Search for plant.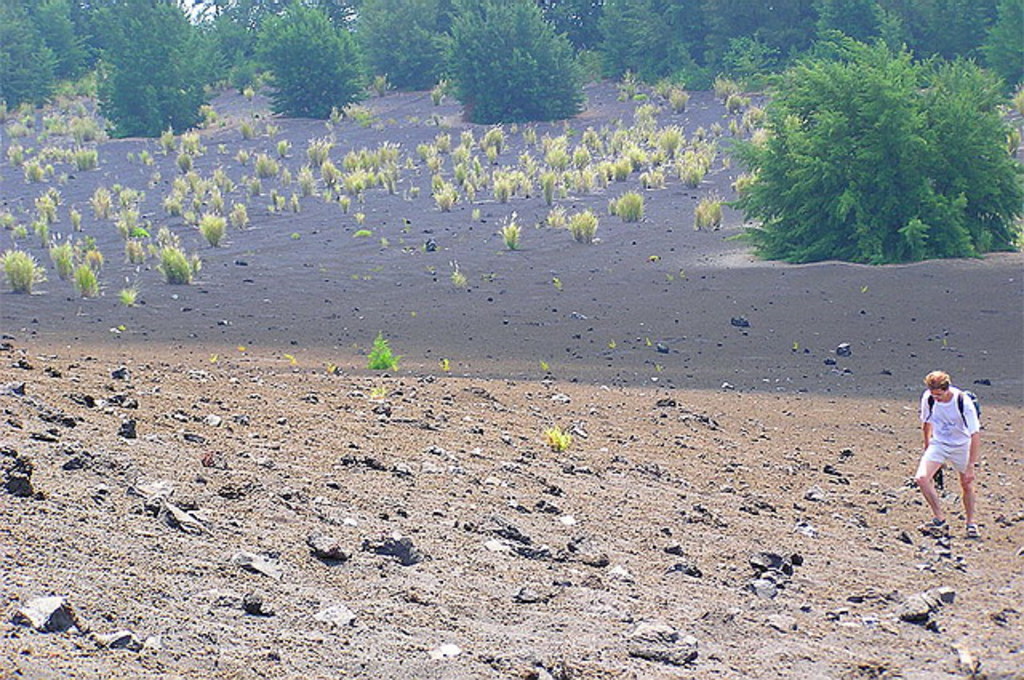
Found at box(643, 334, 656, 352).
